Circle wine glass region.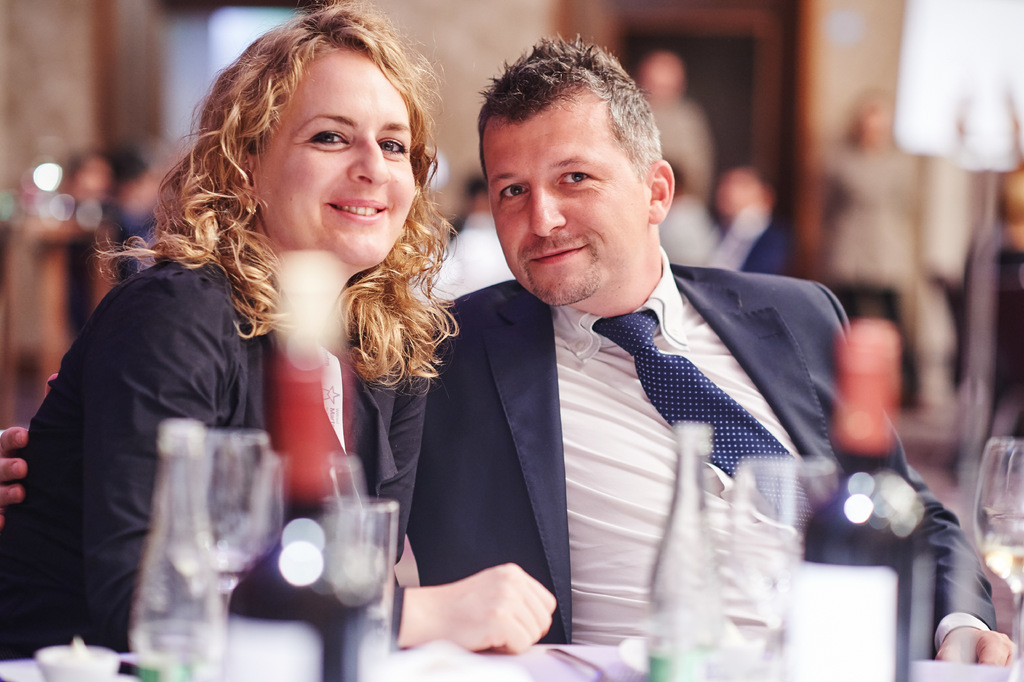
Region: bbox(974, 437, 1023, 681).
